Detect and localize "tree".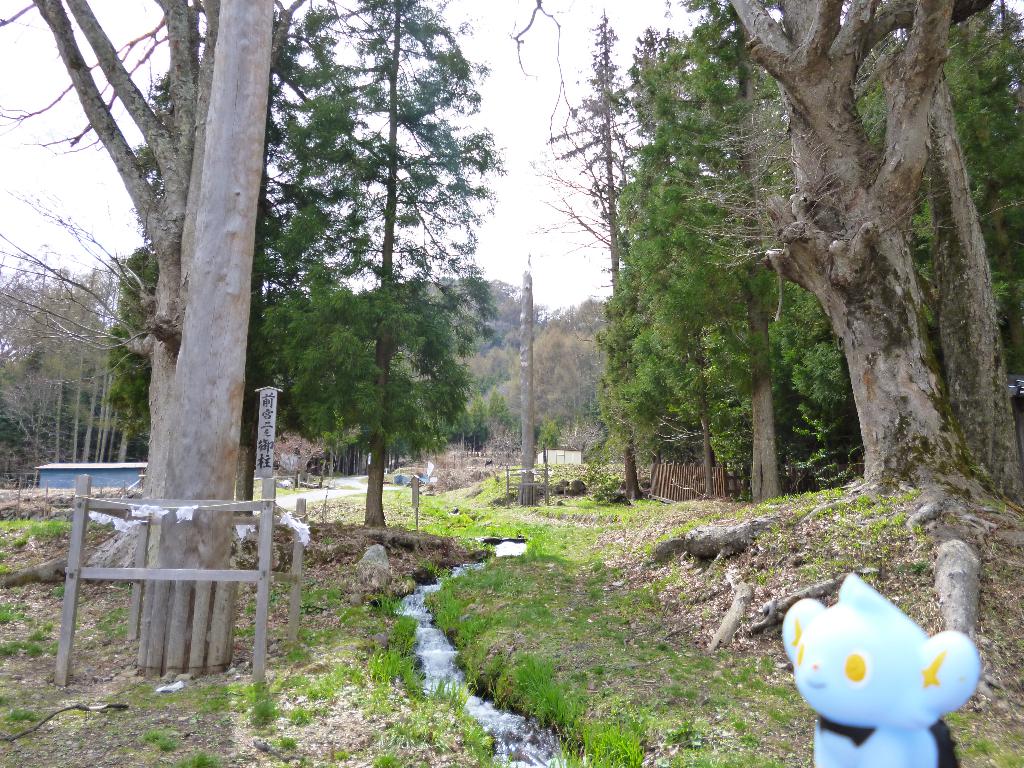
Localized at x1=492 y1=262 x2=554 y2=494.
